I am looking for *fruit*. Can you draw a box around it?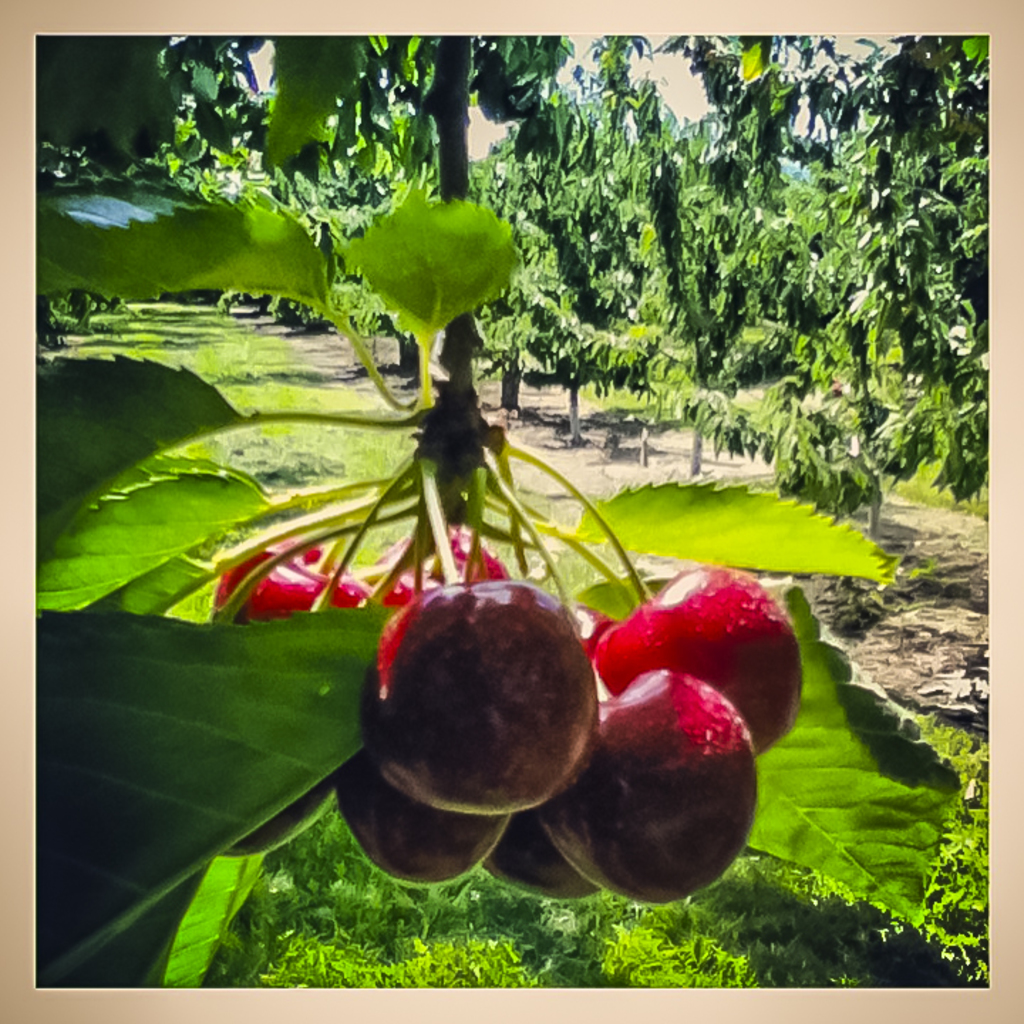
Sure, the bounding box is select_region(205, 543, 371, 634).
